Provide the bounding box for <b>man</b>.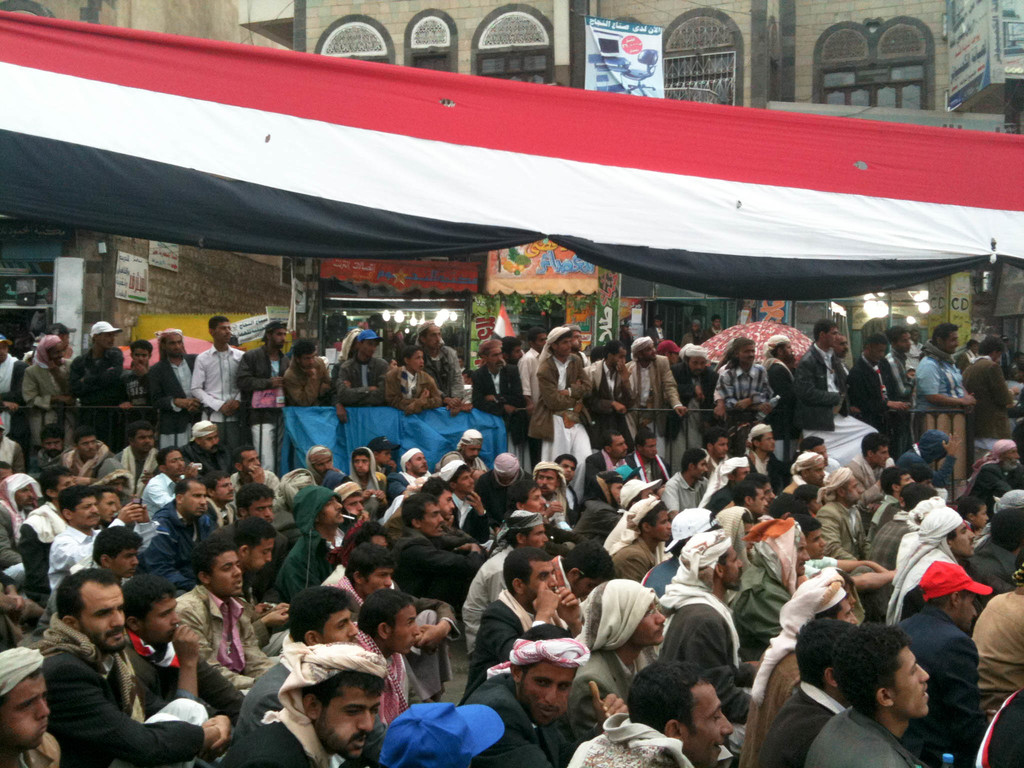
[169,531,278,703].
